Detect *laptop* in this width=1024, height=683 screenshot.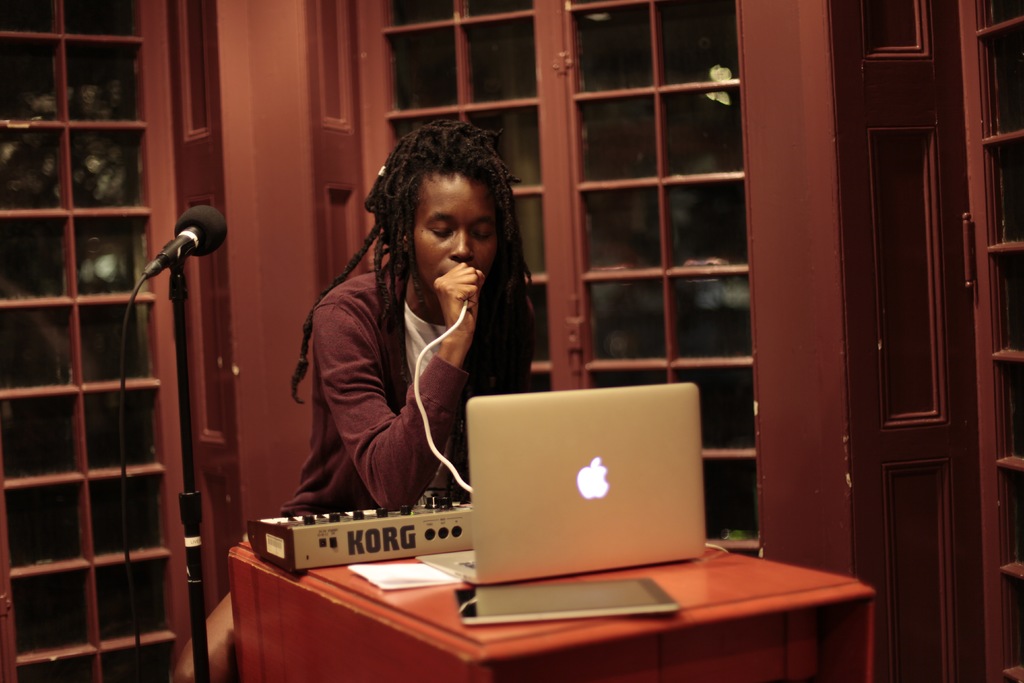
Detection: (463, 393, 715, 609).
